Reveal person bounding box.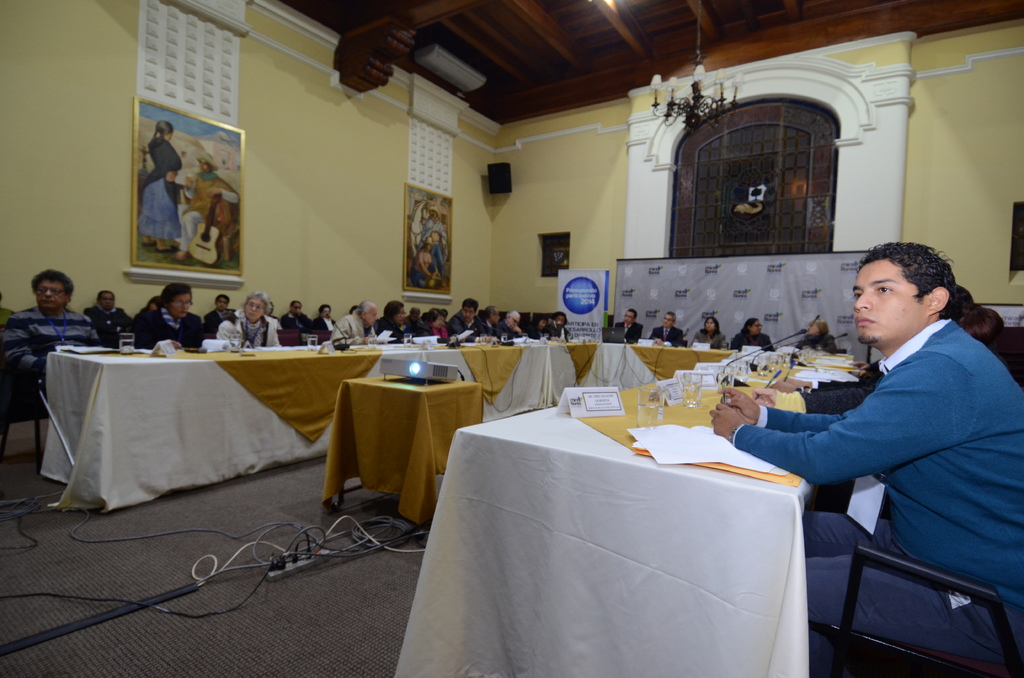
Revealed: rect(217, 287, 286, 351).
